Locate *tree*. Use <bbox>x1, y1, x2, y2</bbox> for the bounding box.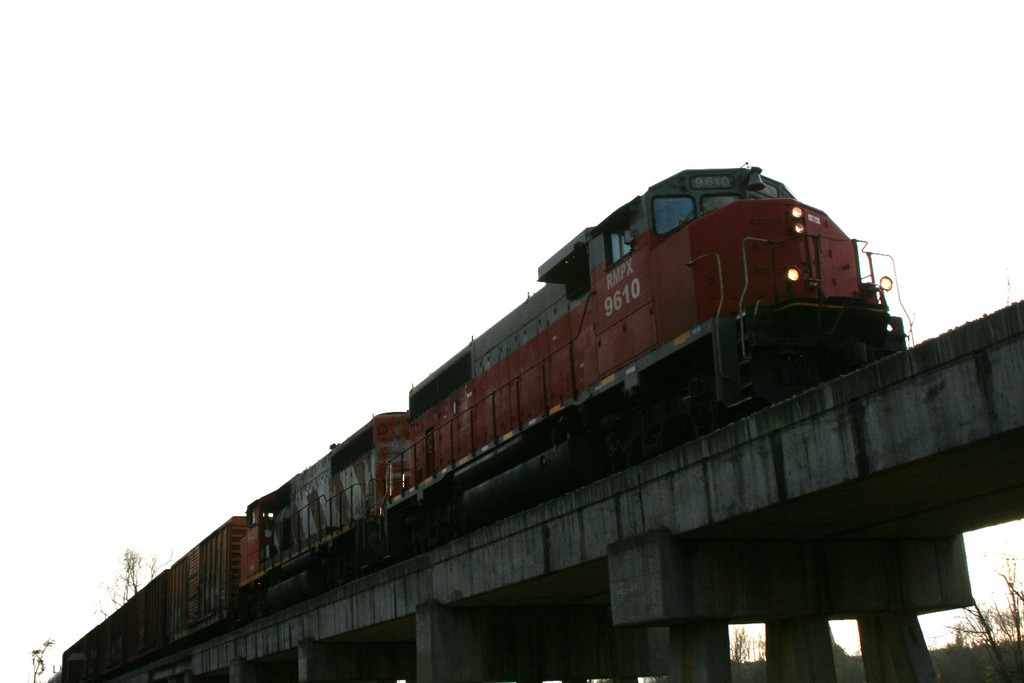
<bbox>86, 530, 176, 622</bbox>.
